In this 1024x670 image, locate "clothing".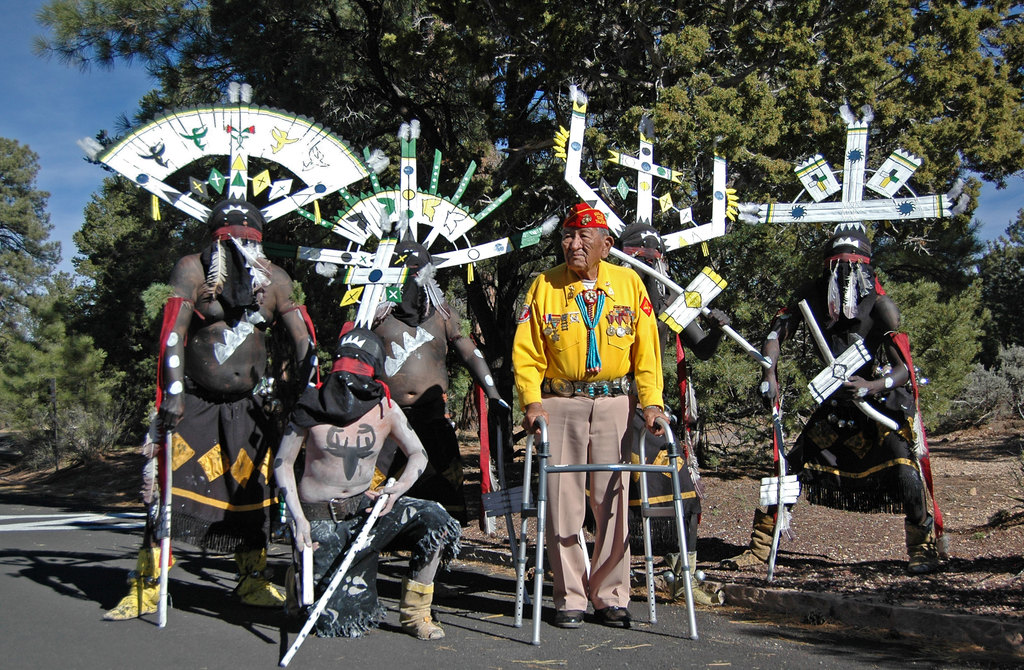
Bounding box: [385, 416, 468, 534].
